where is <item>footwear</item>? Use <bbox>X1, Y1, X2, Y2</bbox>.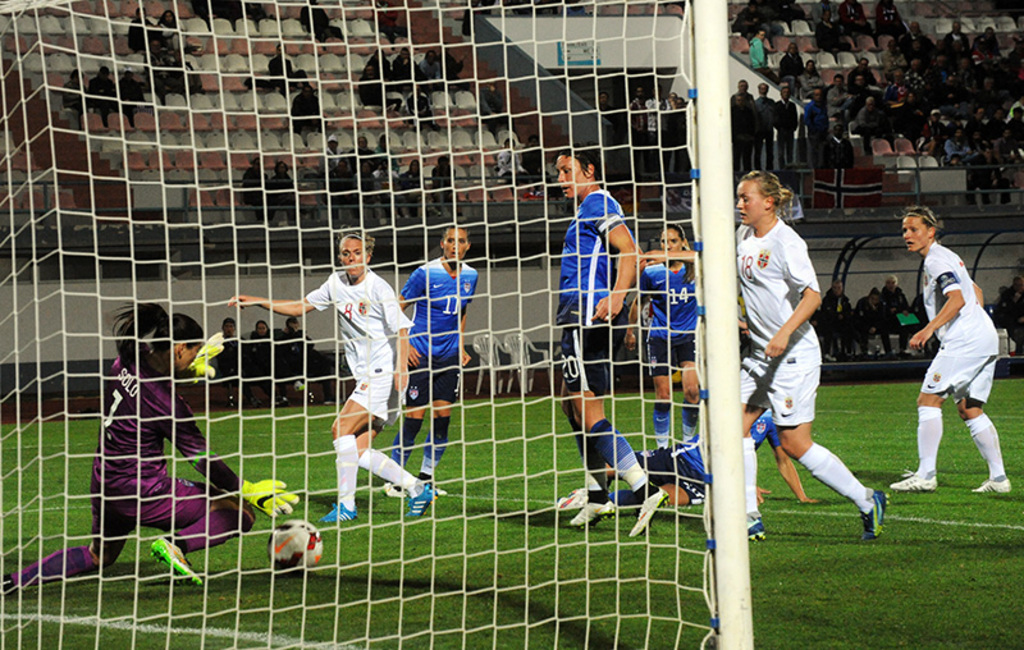
<bbox>147, 535, 201, 585</bbox>.
